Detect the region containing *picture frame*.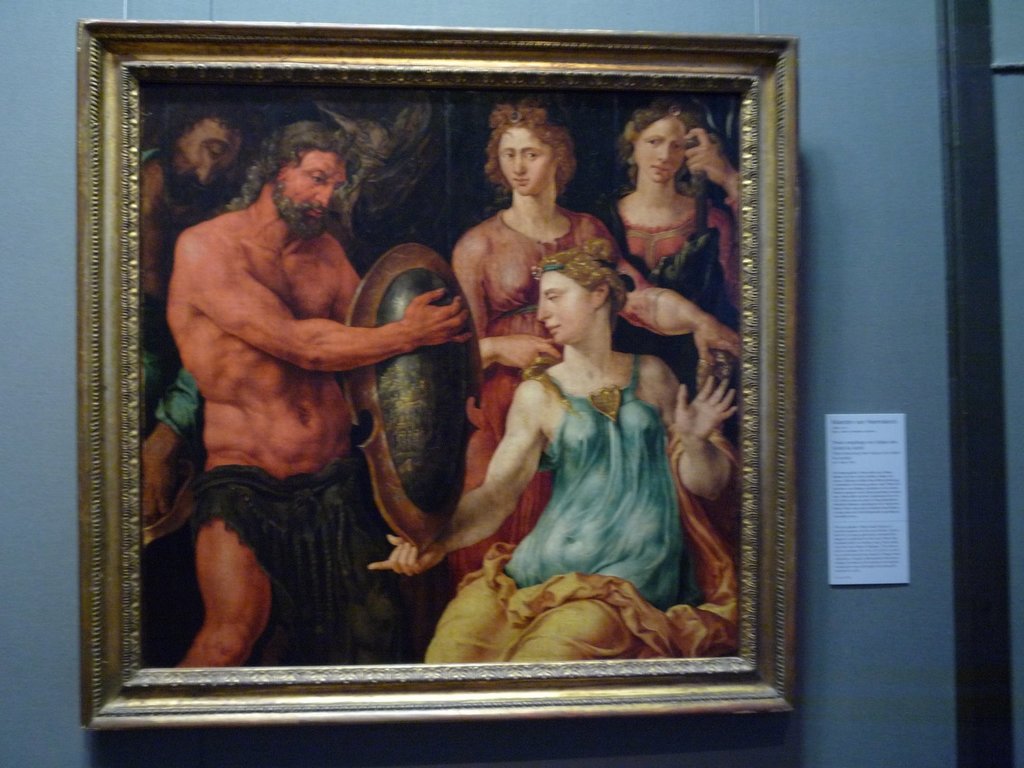
box=[61, 16, 817, 741].
